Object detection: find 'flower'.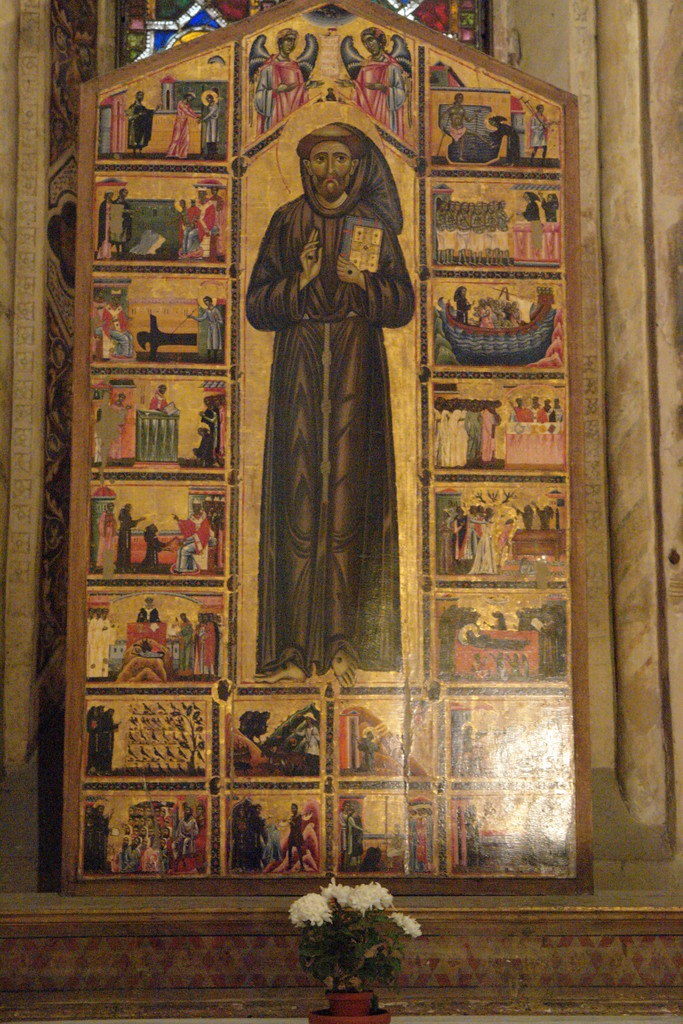
box(316, 874, 353, 909).
